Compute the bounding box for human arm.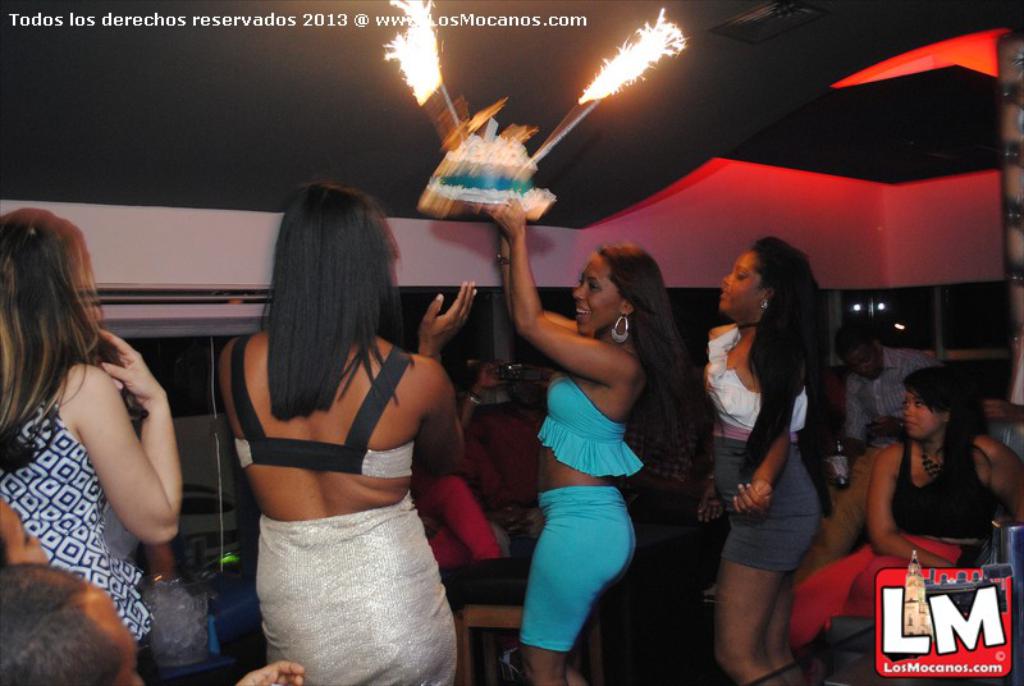
(left=974, top=392, right=1023, bottom=429).
